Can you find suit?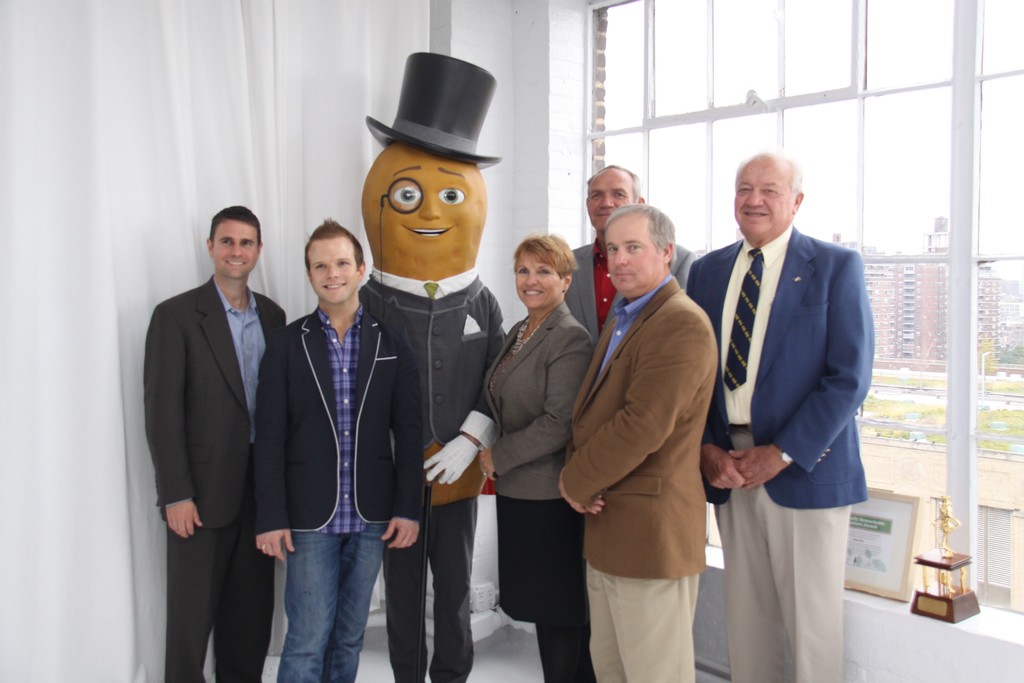
Yes, bounding box: BBox(249, 306, 426, 530).
